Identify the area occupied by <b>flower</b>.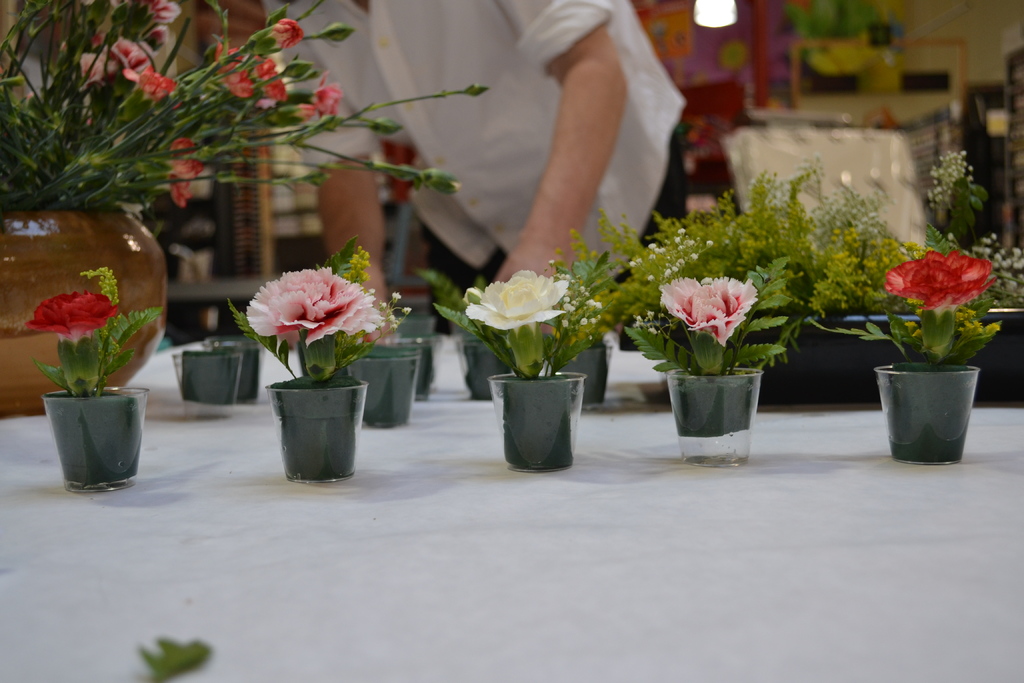
Area: left=234, top=252, right=402, bottom=374.
